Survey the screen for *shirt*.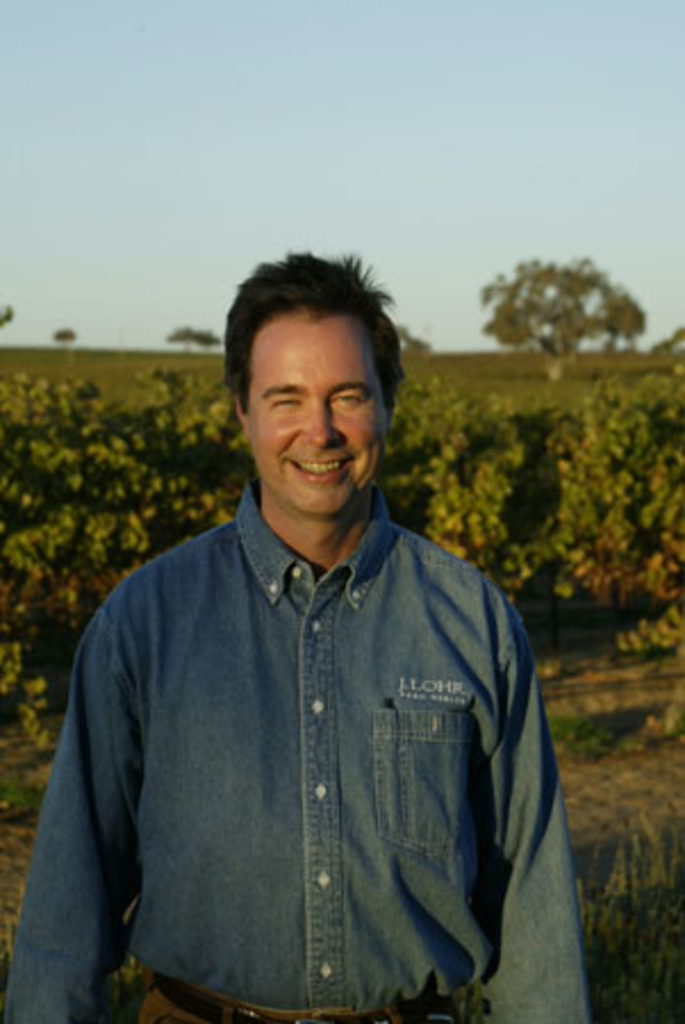
Survey found: pyautogui.locateOnScreen(52, 473, 571, 1010).
